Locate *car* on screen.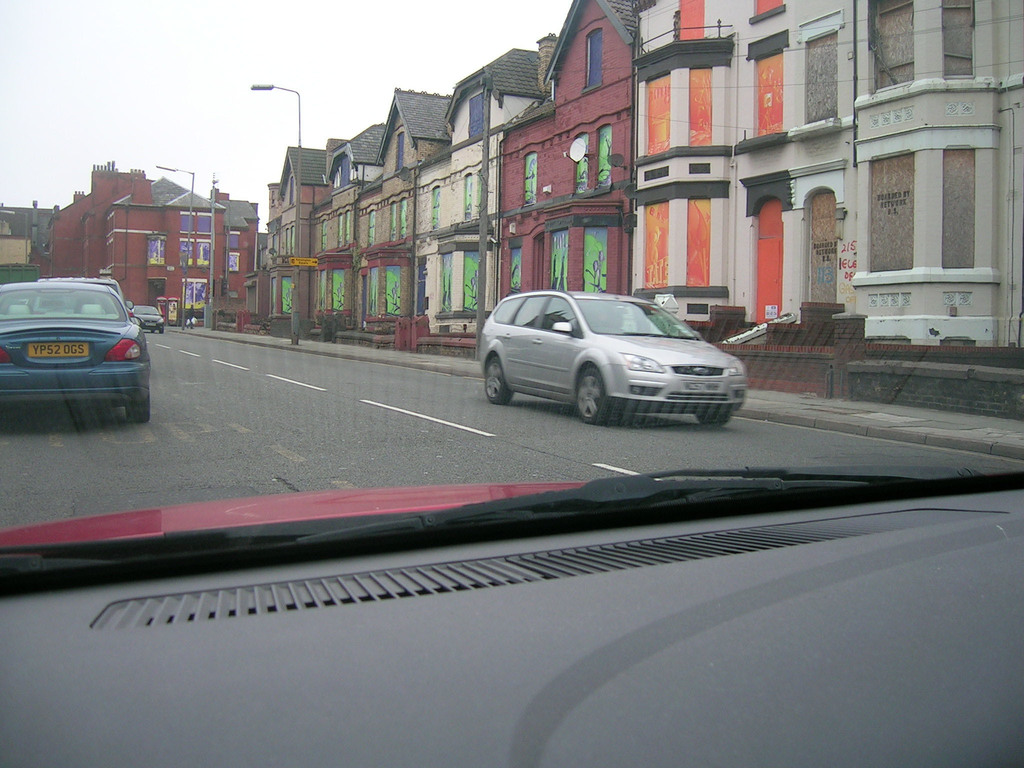
On screen at locate(132, 305, 163, 332).
